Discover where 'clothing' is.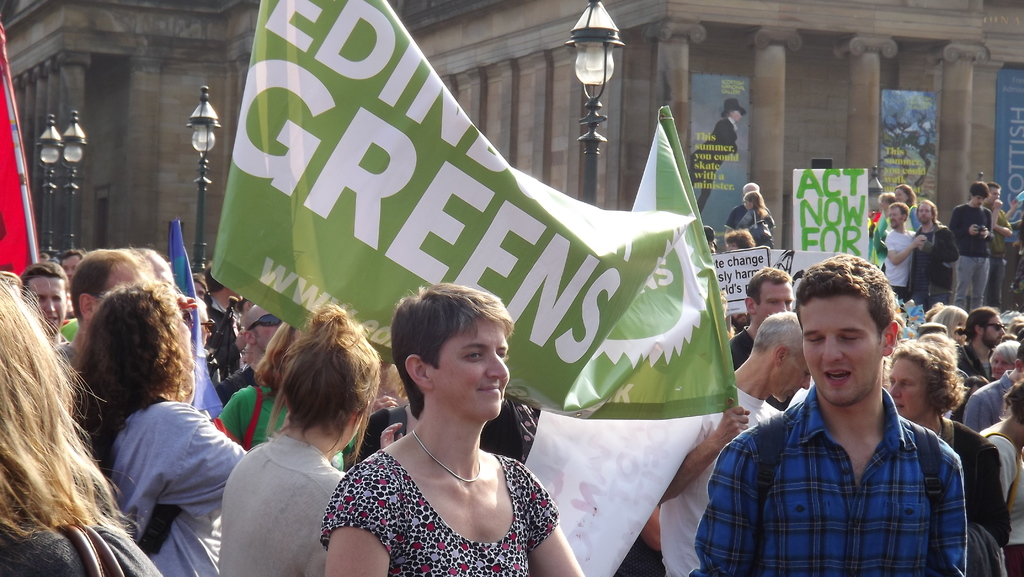
Discovered at [218,429,348,576].
